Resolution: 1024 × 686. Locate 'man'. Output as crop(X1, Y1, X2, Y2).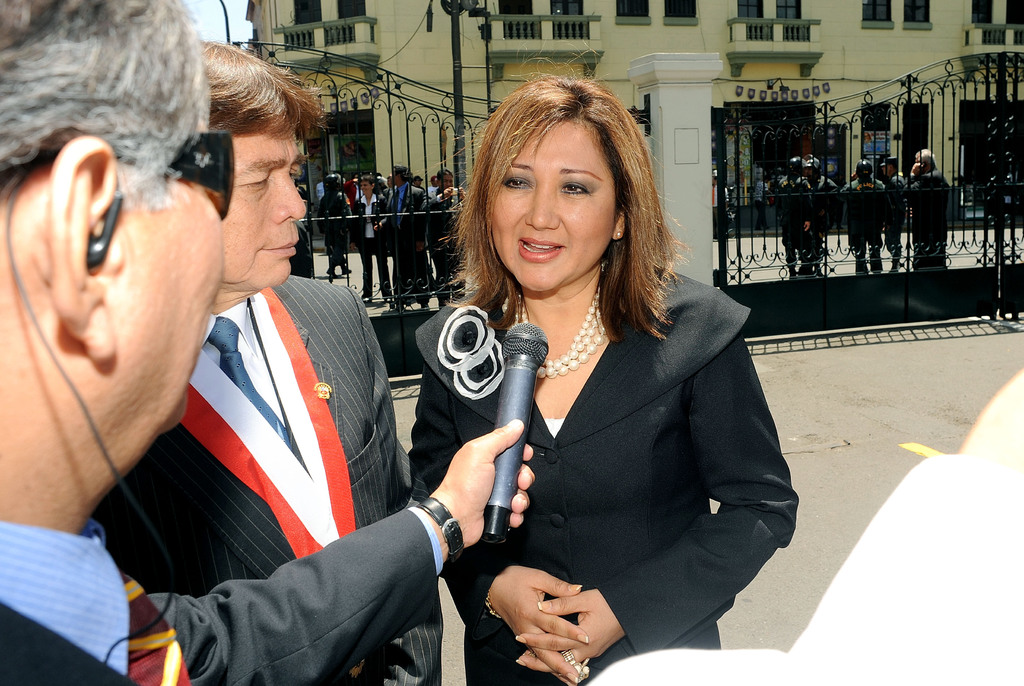
crop(92, 33, 446, 685).
